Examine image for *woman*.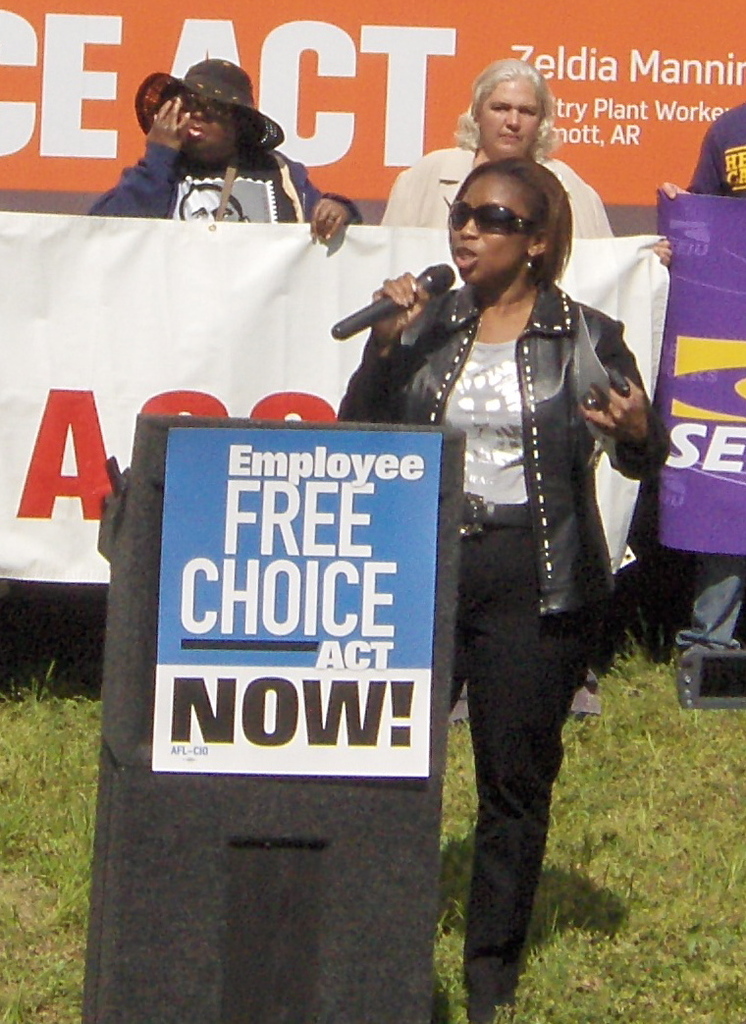
Examination result: {"x1": 356, "y1": 147, "x2": 674, "y2": 1008}.
